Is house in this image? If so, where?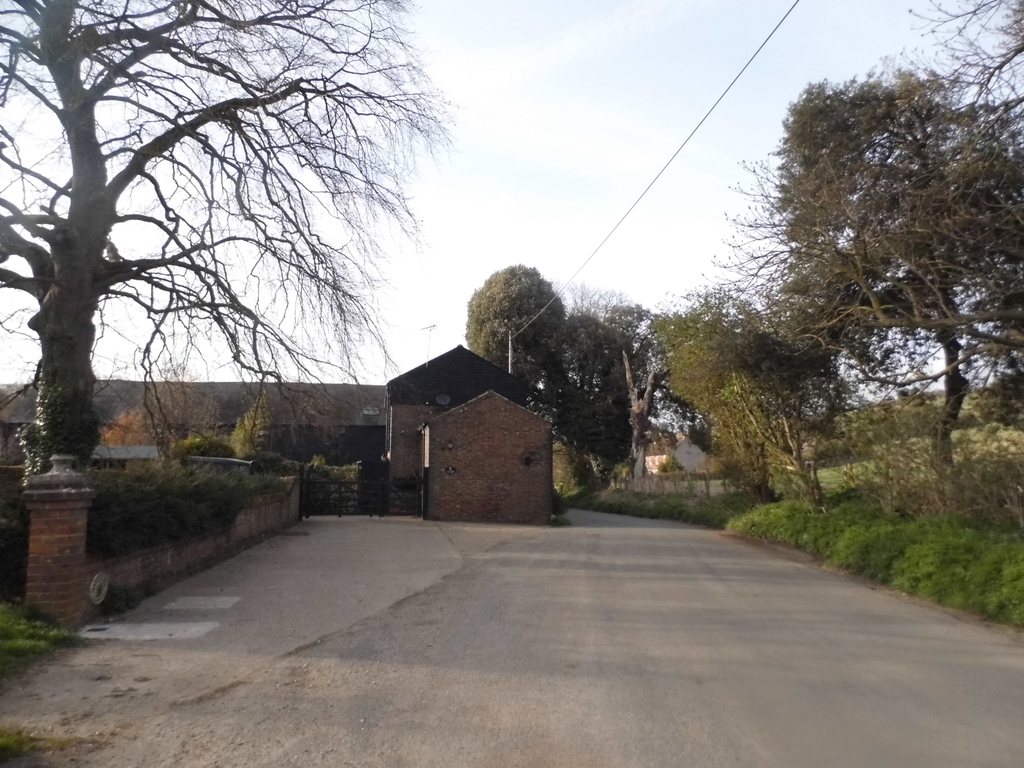
Yes, at <region>386, 343, 536, 529</region>.
